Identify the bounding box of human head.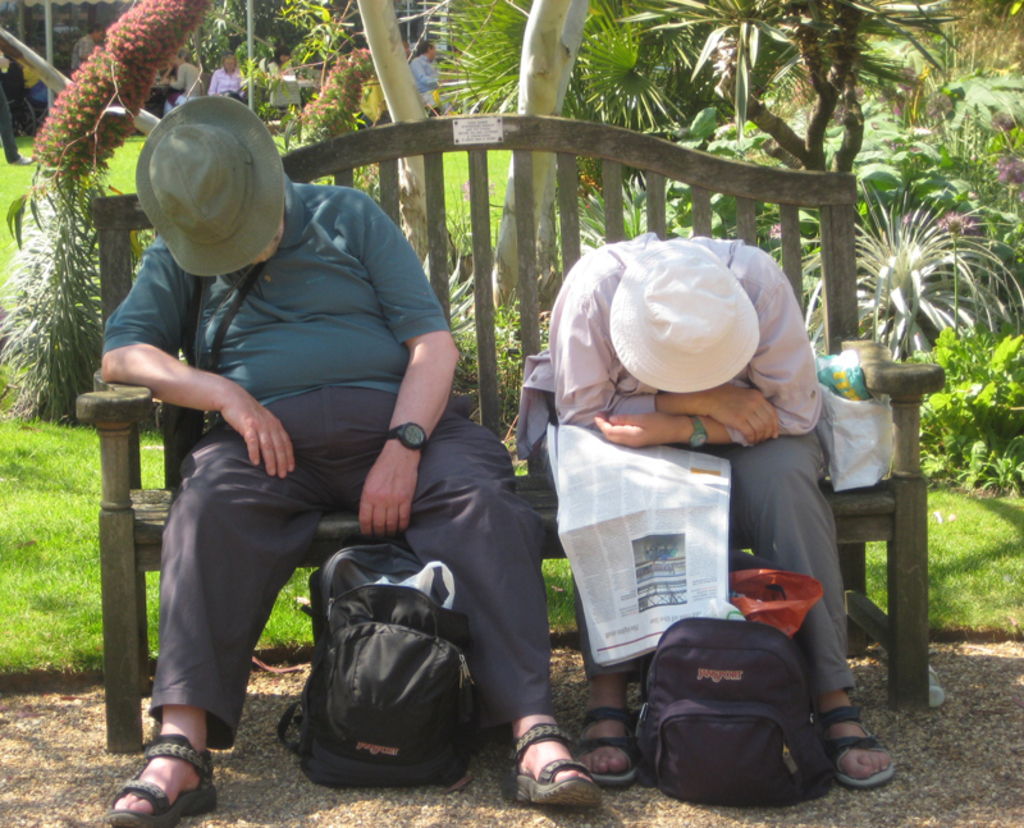
<box>416,45,439,65</box>.
